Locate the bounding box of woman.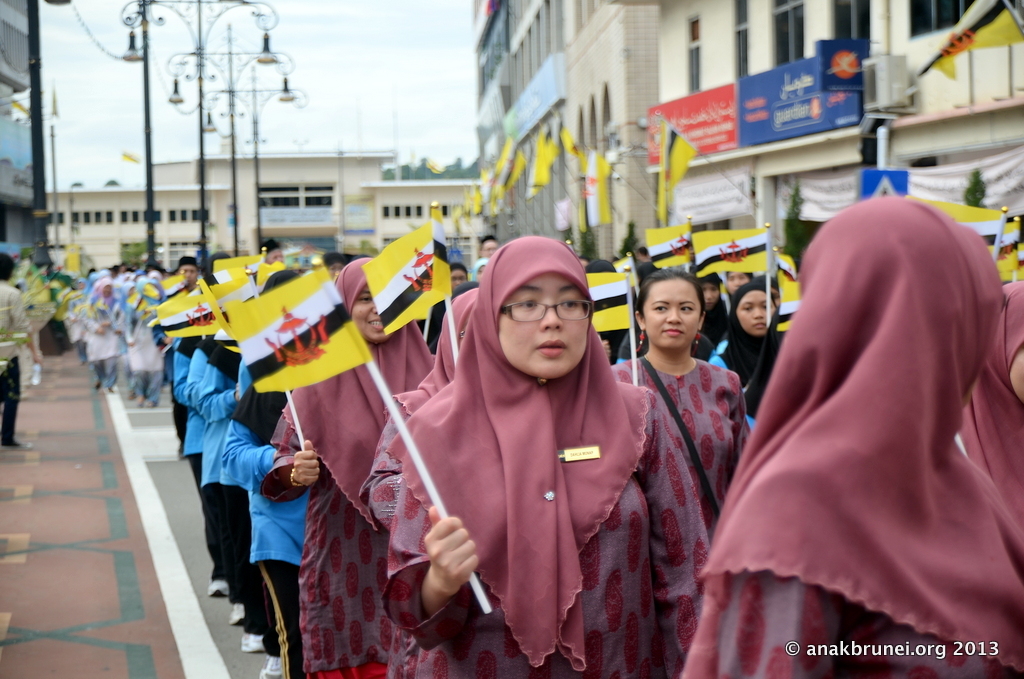
Bounding box: 83,278,132,397.
